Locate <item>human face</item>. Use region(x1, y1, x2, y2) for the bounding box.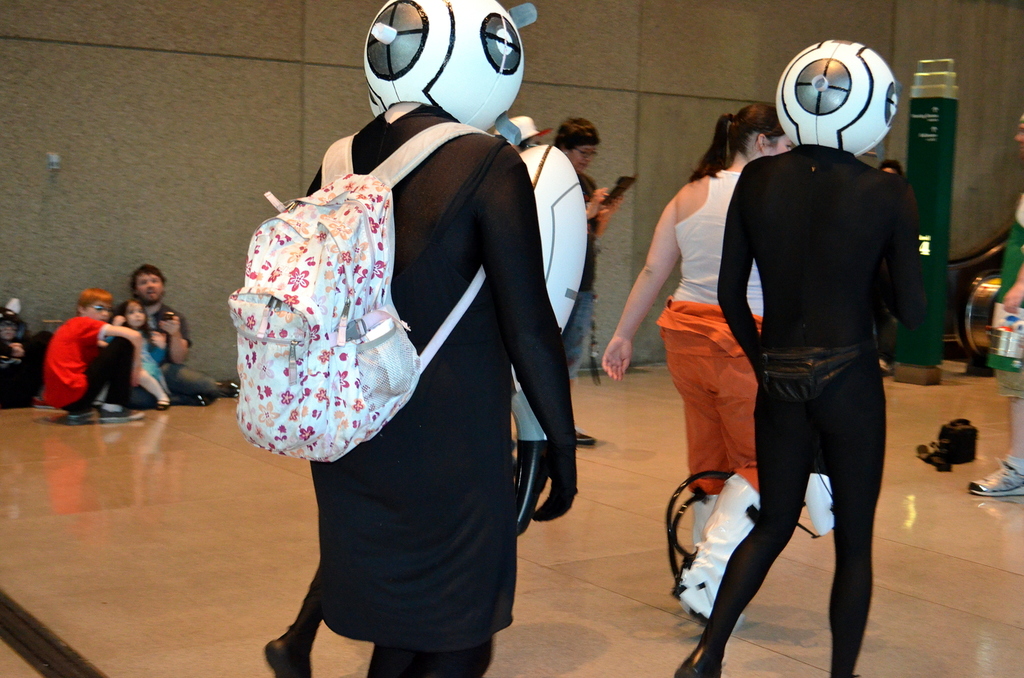
region(769, 125, 795, 157).
